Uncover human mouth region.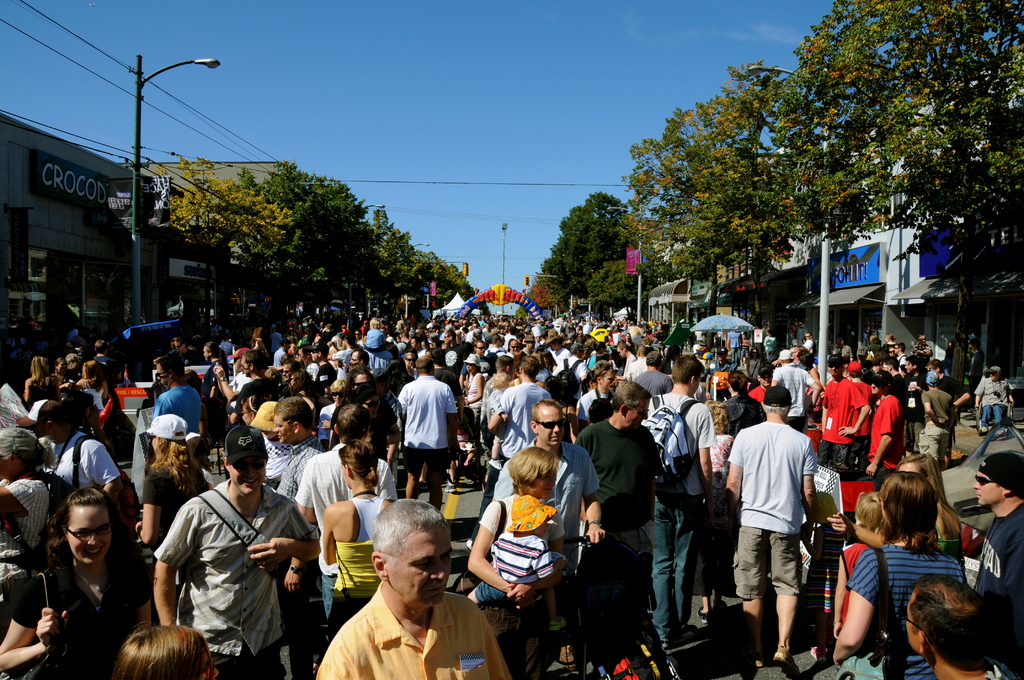
Uncovered: 428:583:445:595.
